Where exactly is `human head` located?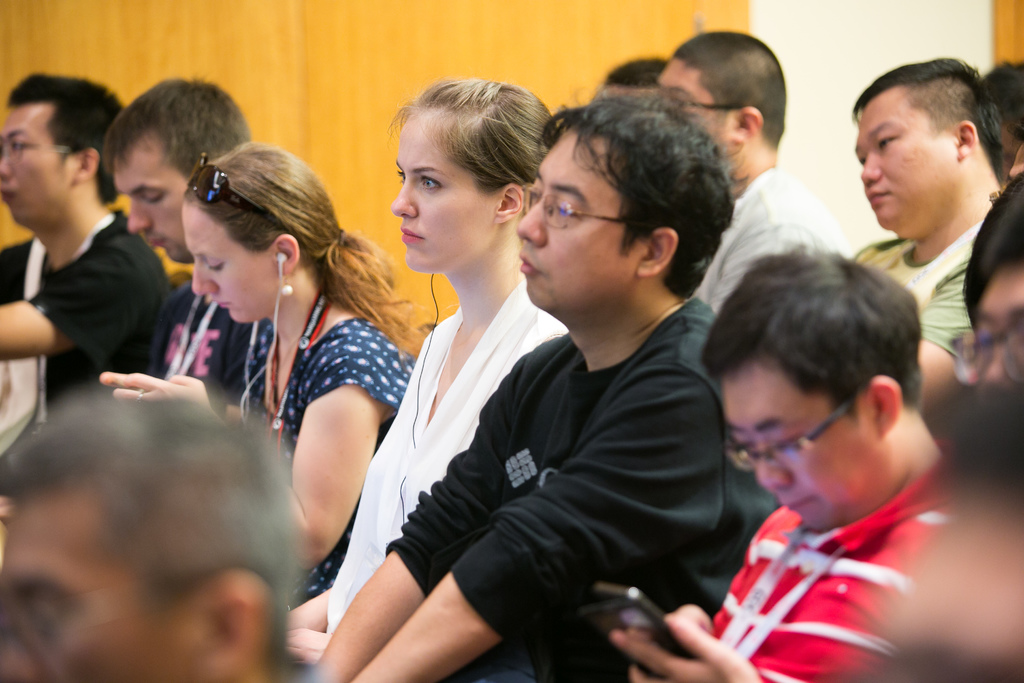
Its bounding box is [858, 60, 1000, 229].
